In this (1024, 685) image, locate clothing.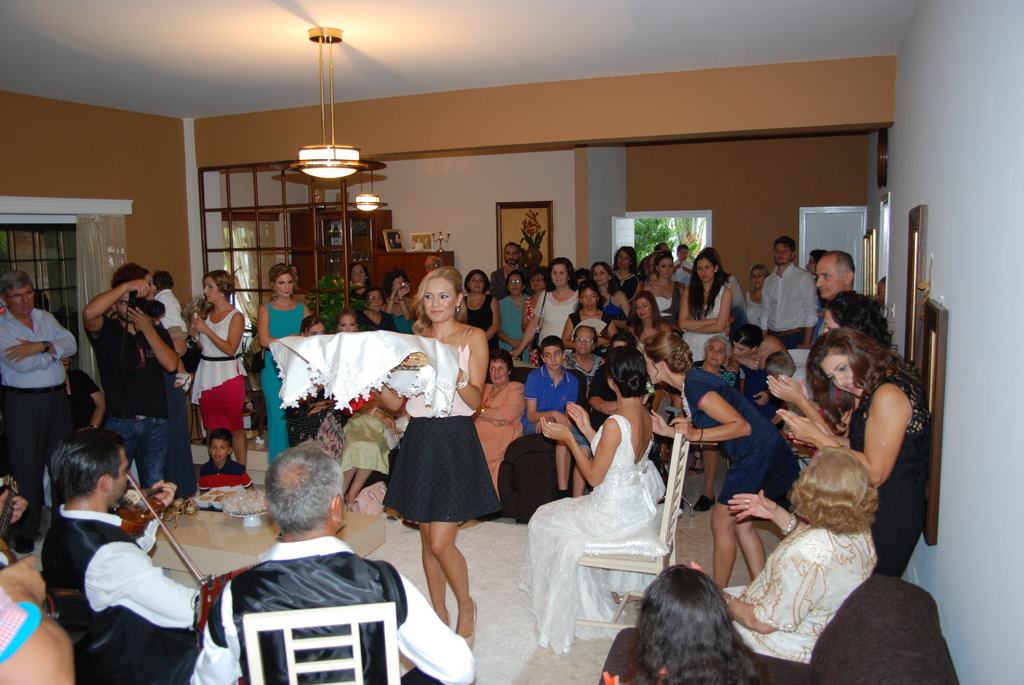
Bounding box: <region>82, 312, 184, 412</region>.
